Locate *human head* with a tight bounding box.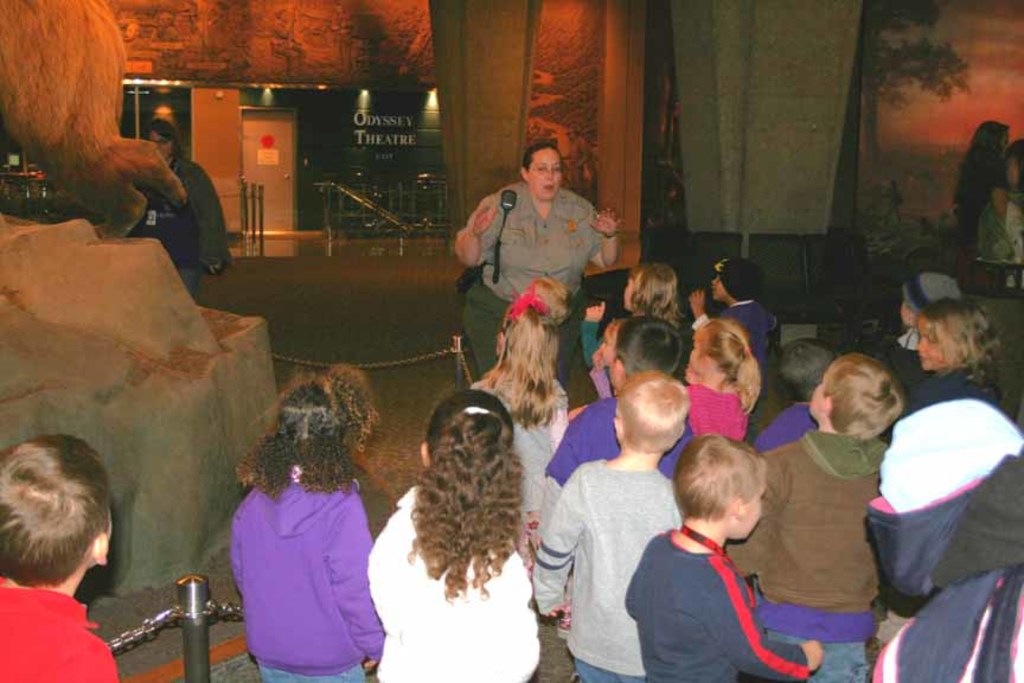
box=[619, 262, 679, 318].
